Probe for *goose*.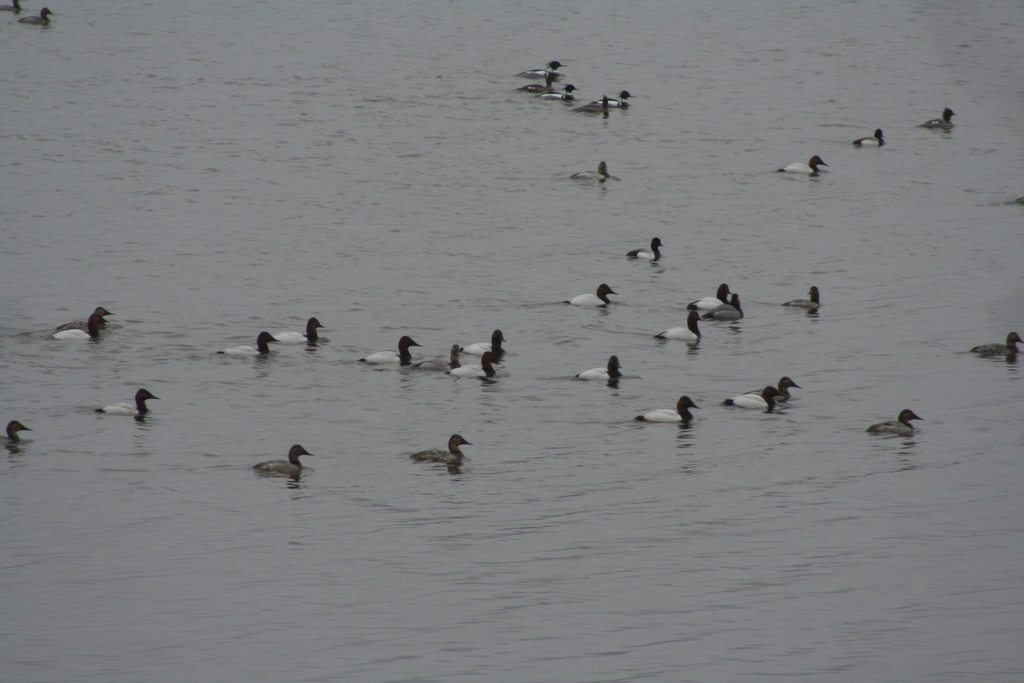
Probe result: [x1=0, y1=0, x2=20, y2=14].
